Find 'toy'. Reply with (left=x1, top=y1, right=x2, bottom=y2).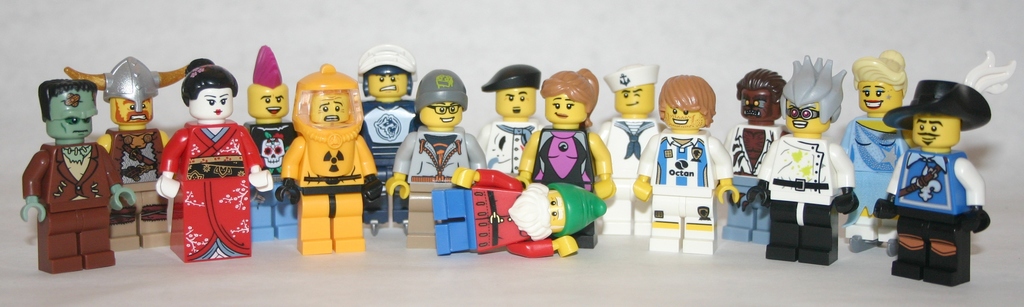
(left=746, top=53, right=855, bottom=276).
